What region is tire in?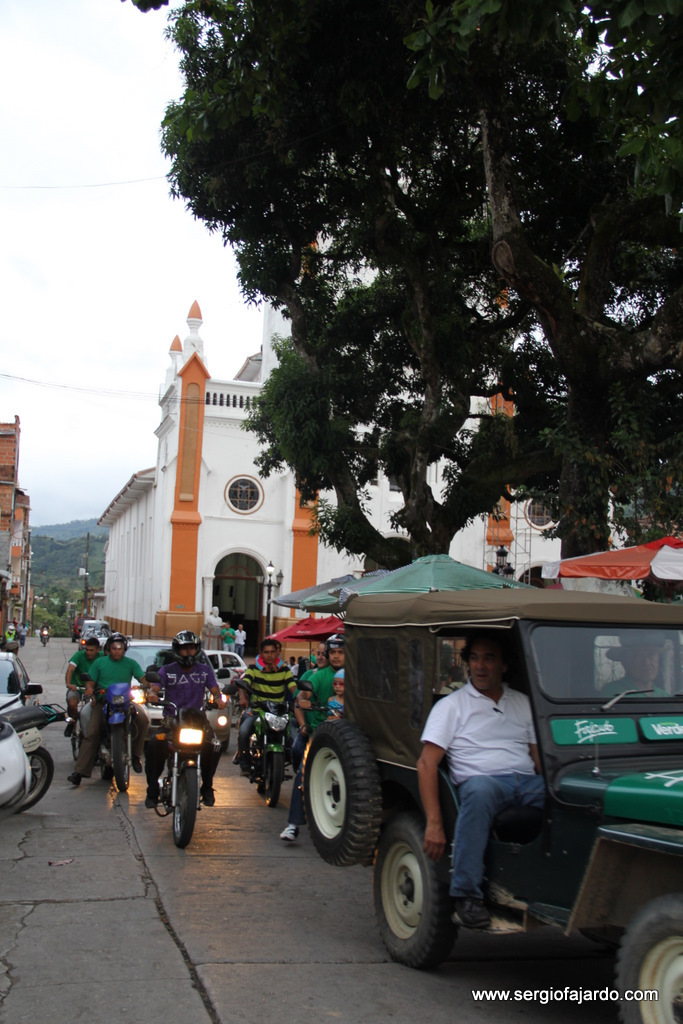
bbox=[172, 767, 201, 845].
